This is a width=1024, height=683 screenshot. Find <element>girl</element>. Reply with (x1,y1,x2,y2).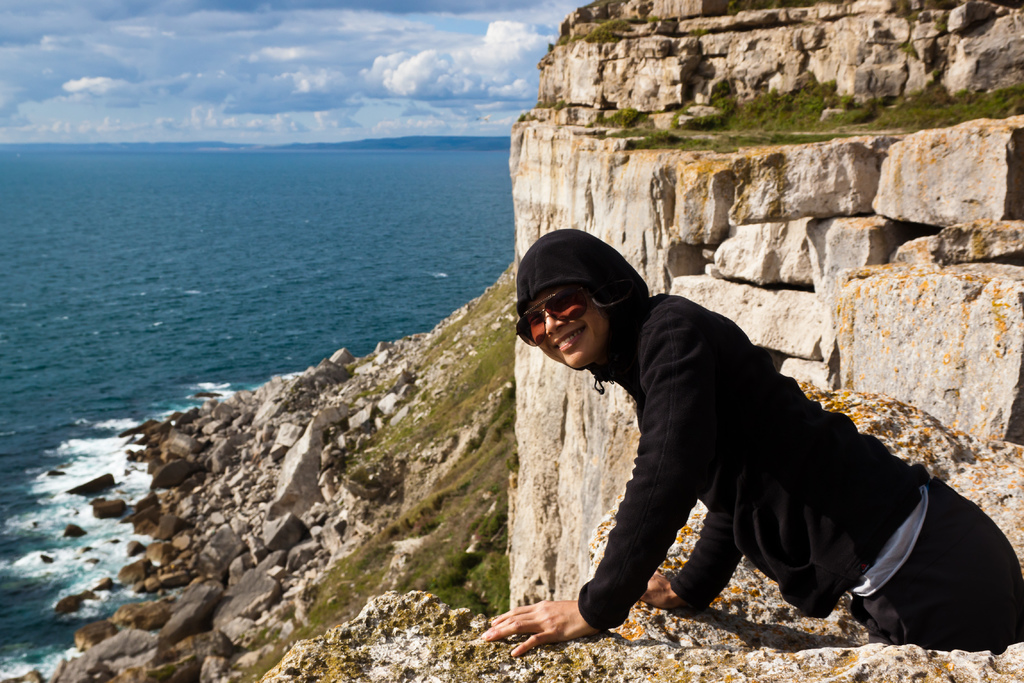
(476,222,1022,659).
